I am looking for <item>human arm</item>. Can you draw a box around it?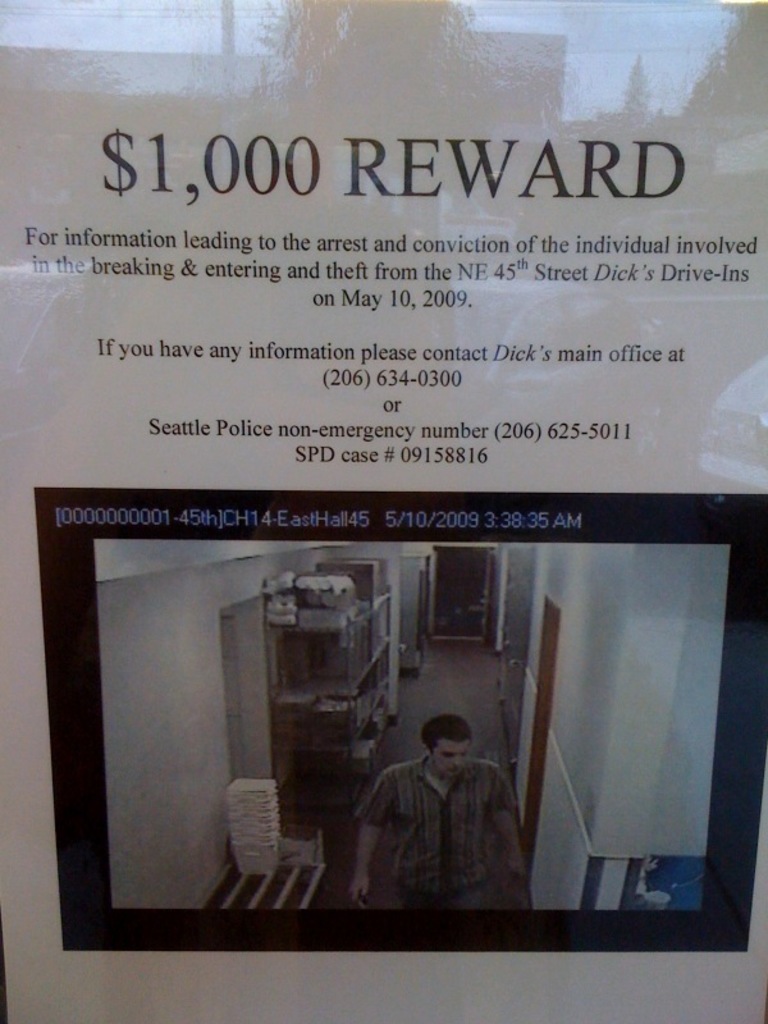
Sure, the bounding box is BBox(488, 763, 526, 897).
